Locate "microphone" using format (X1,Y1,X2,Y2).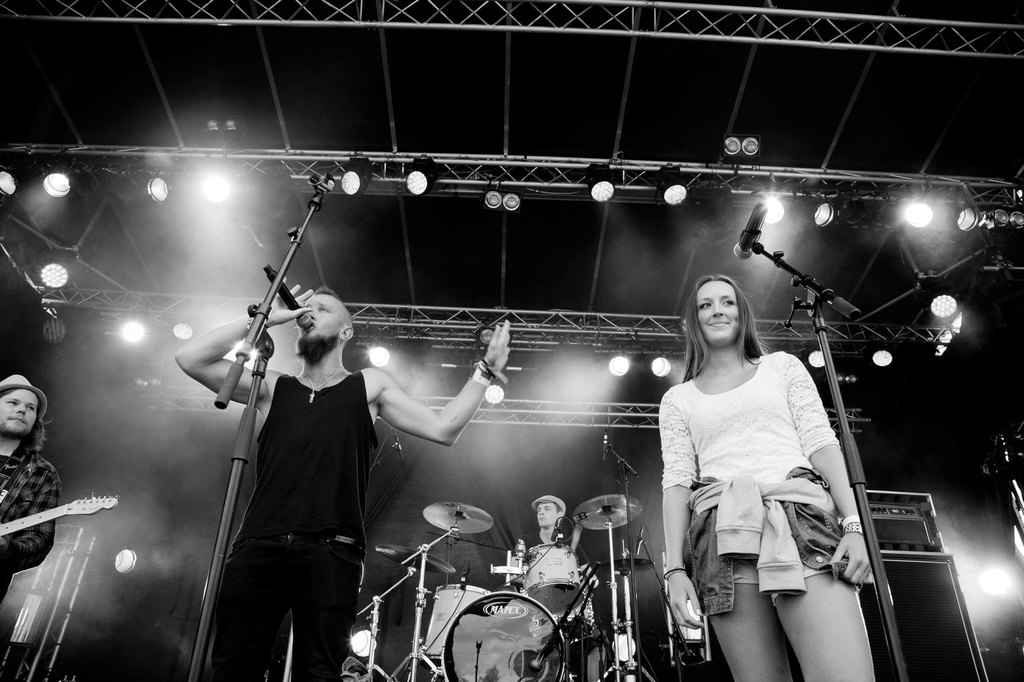
(732,198,767,257).
